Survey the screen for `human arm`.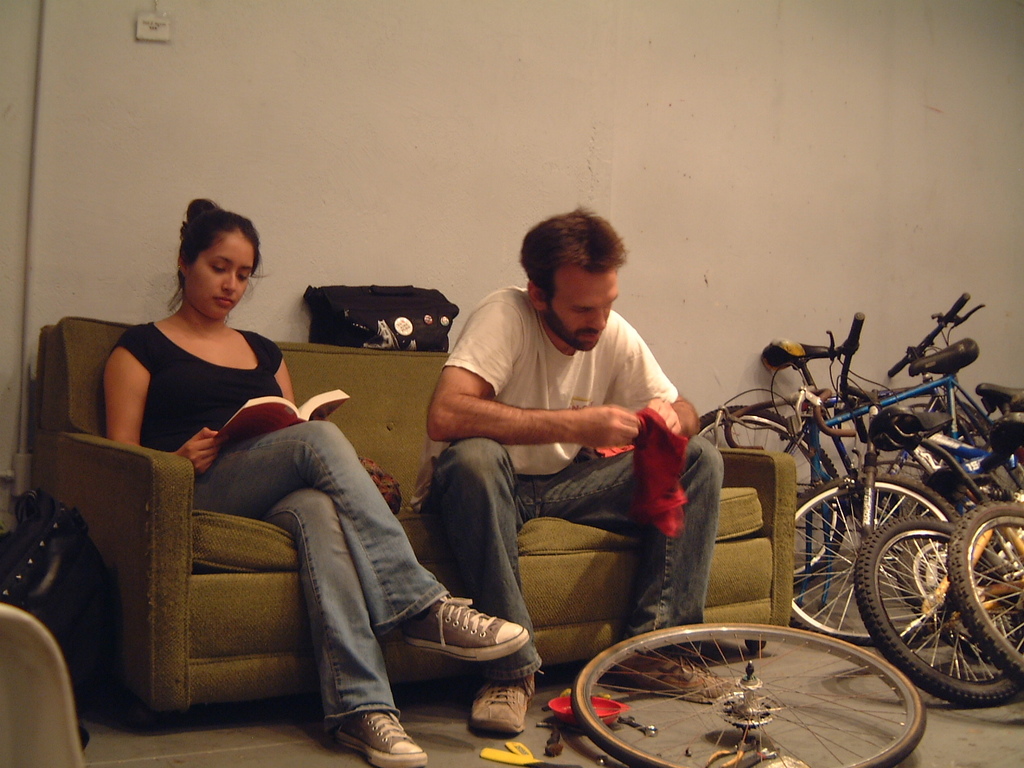
Survey found: 414 363 672 488.
